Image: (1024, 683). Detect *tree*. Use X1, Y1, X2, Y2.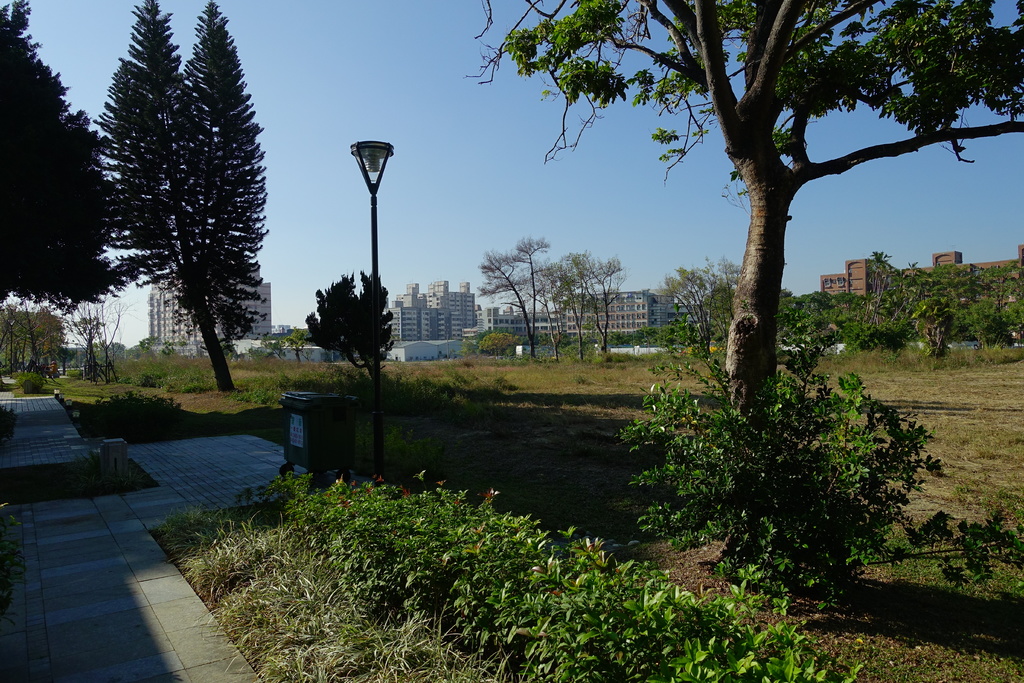
530, 243, 588, 357.
